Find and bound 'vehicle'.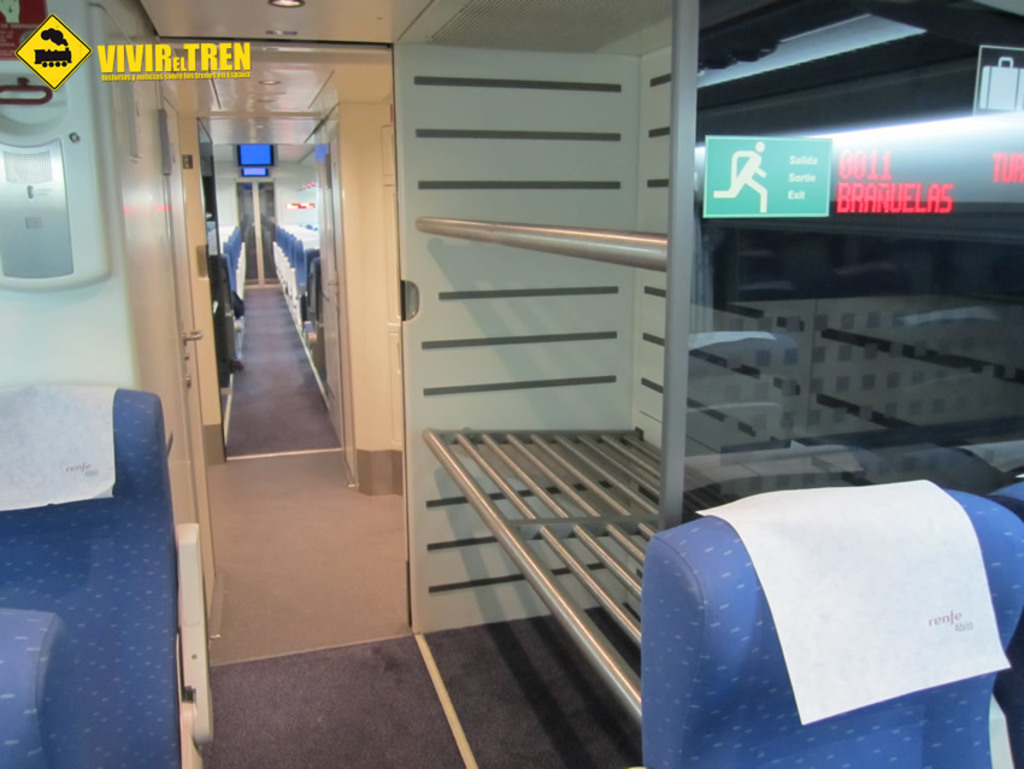
Bound: select_region(0, 0, 1023, 768).
